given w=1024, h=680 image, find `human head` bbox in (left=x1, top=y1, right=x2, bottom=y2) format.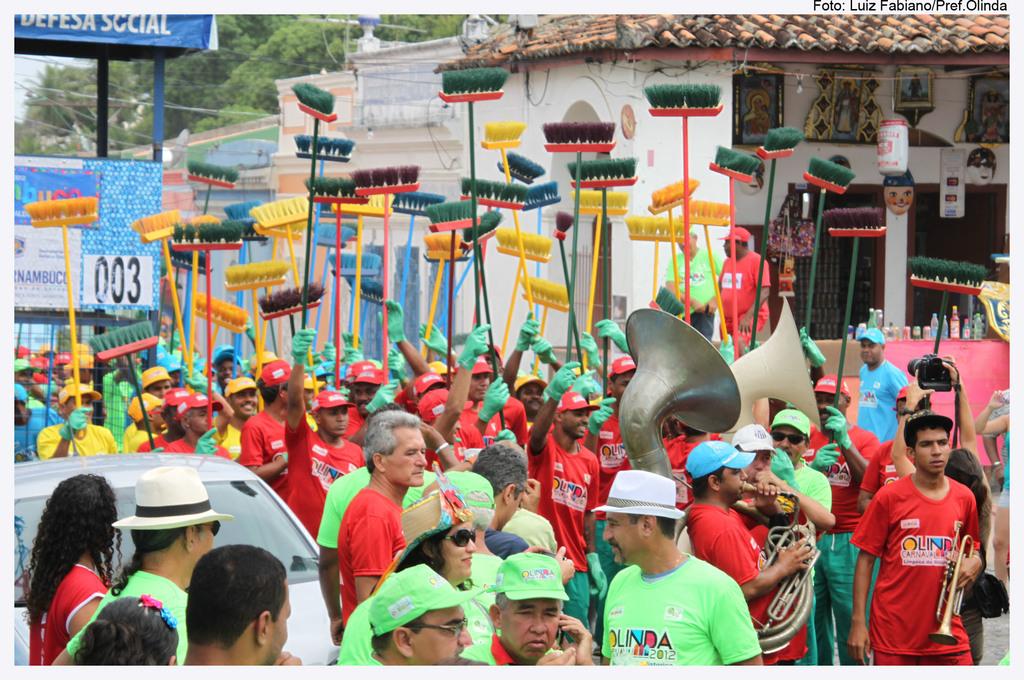
(left=410, top=494, right=473, bottom=580).
